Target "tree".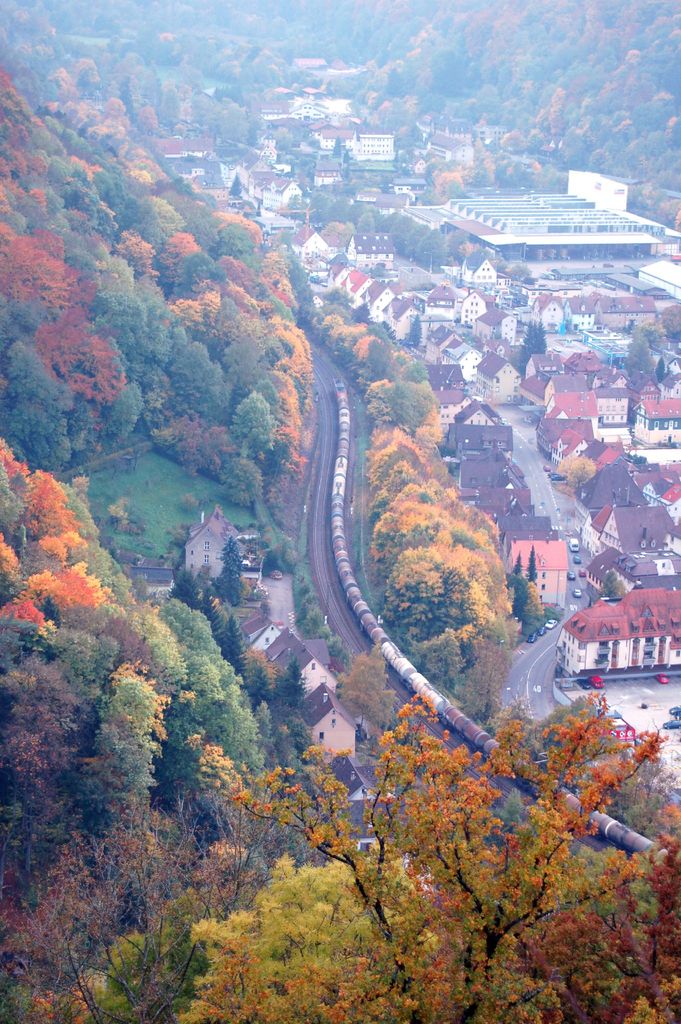
Target region: bbox=(325, 321, 399, 390).
